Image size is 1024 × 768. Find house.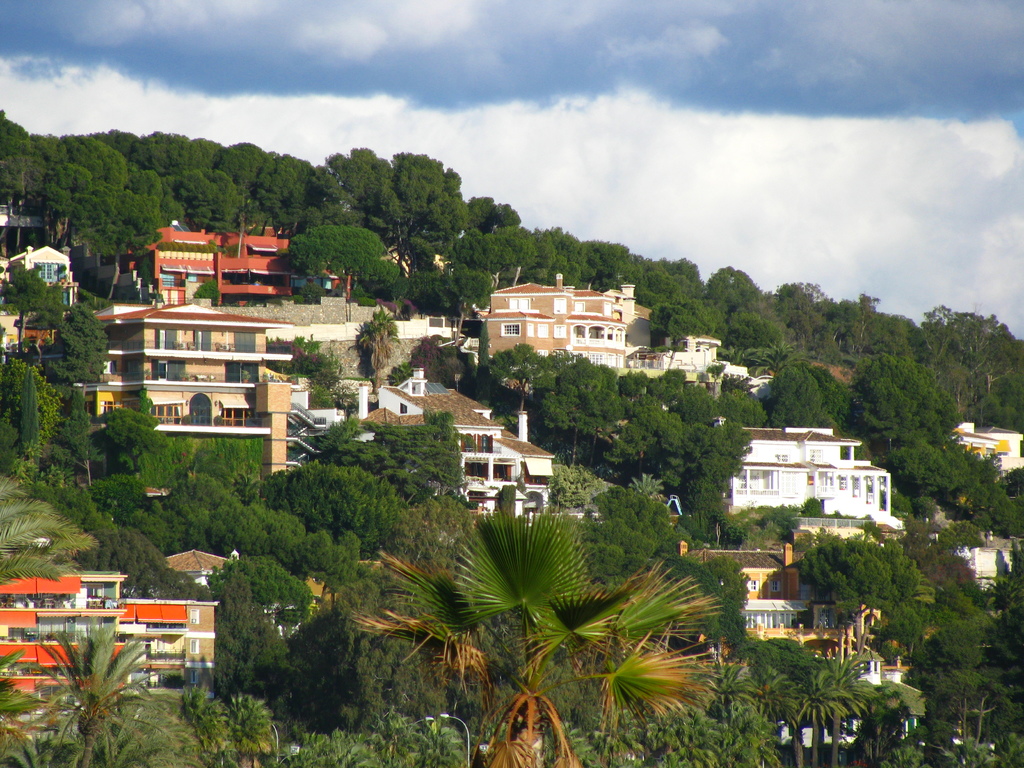
949,409,1016,495.
